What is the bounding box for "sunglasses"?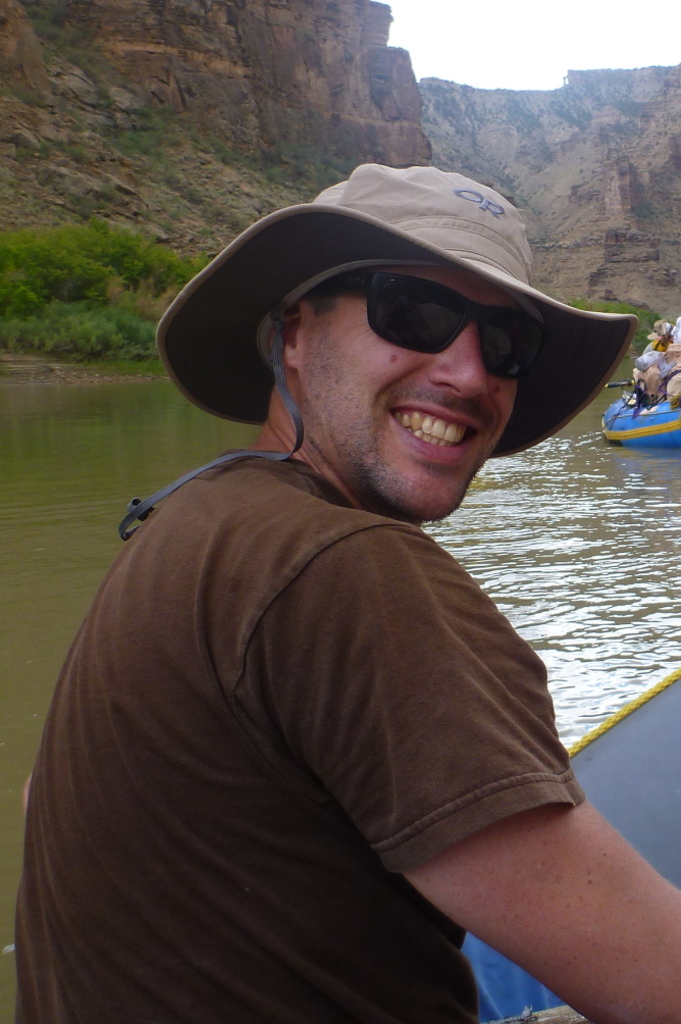
pyautogui.locateOnScreen(297, 273, 554, 388).
